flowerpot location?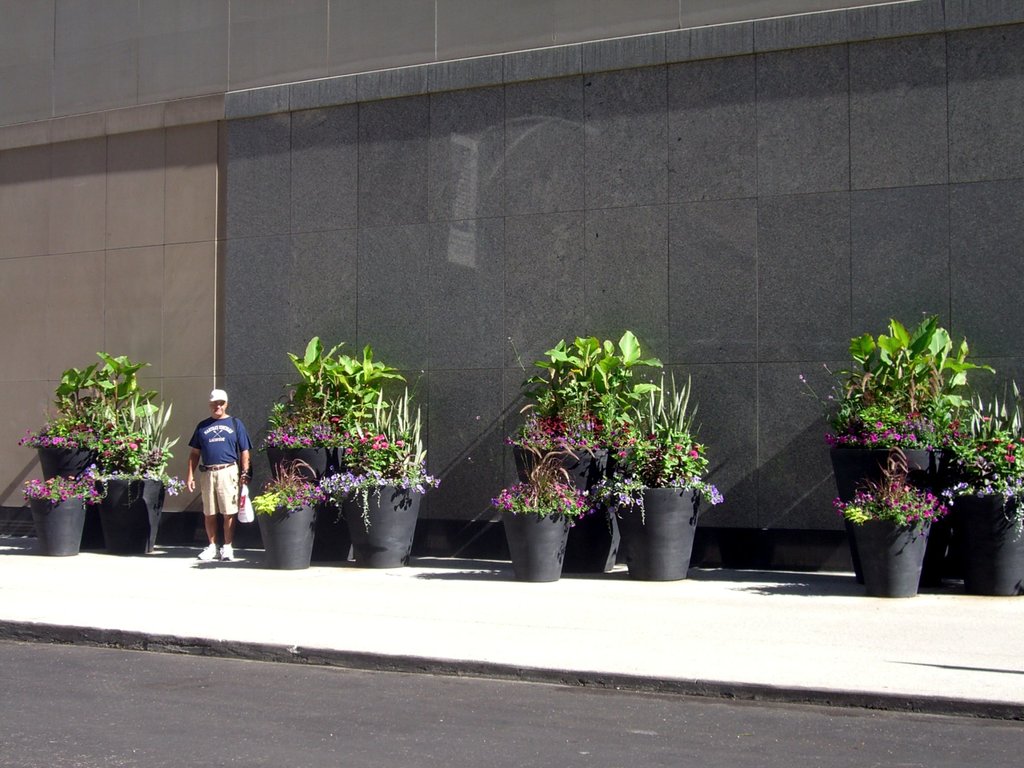
left=494, top=504, right=573, bottom=583
